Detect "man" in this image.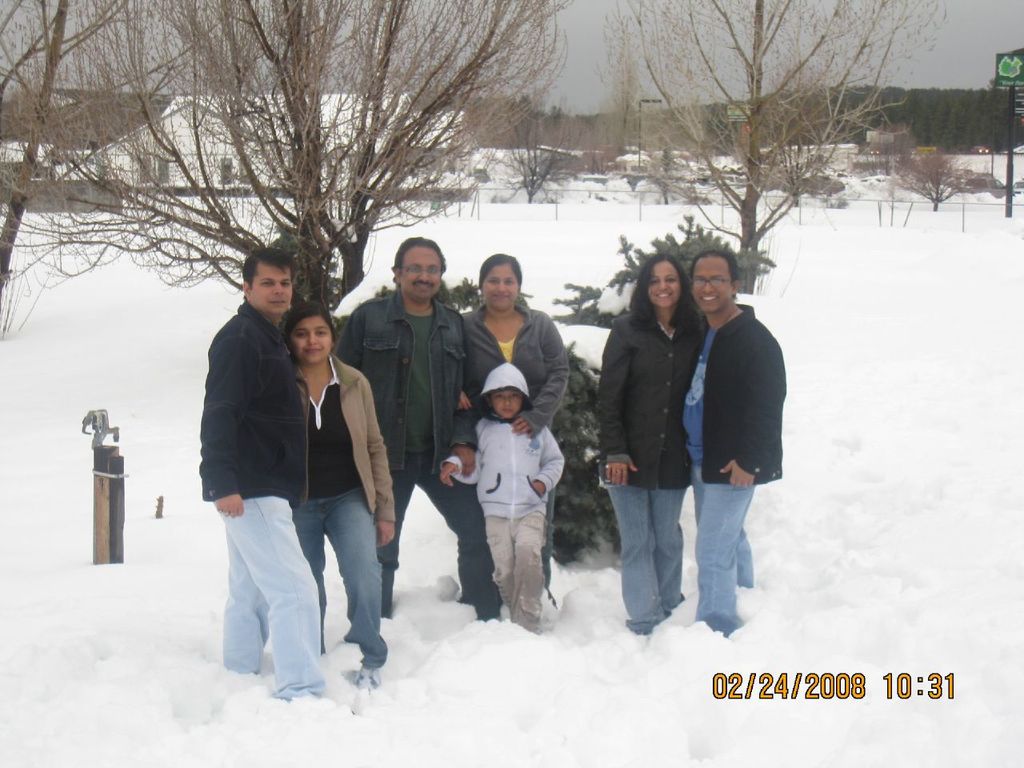
Detection: x1=331, y1=240, x2=498, y2=620.
